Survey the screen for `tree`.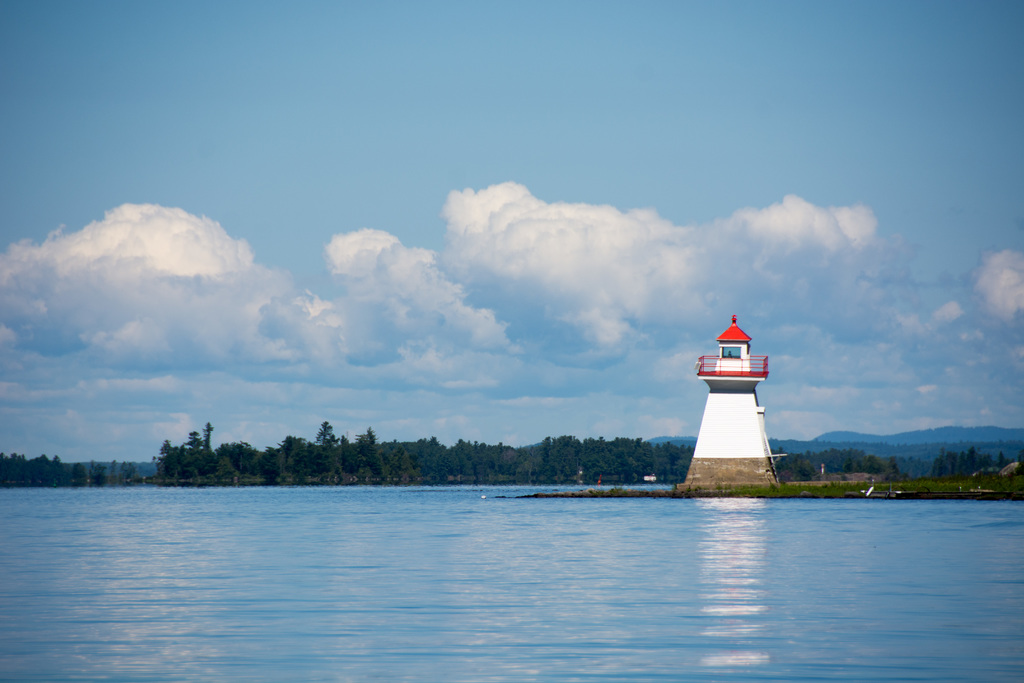
Survey found: select_region(0, 452, 99, 484).
